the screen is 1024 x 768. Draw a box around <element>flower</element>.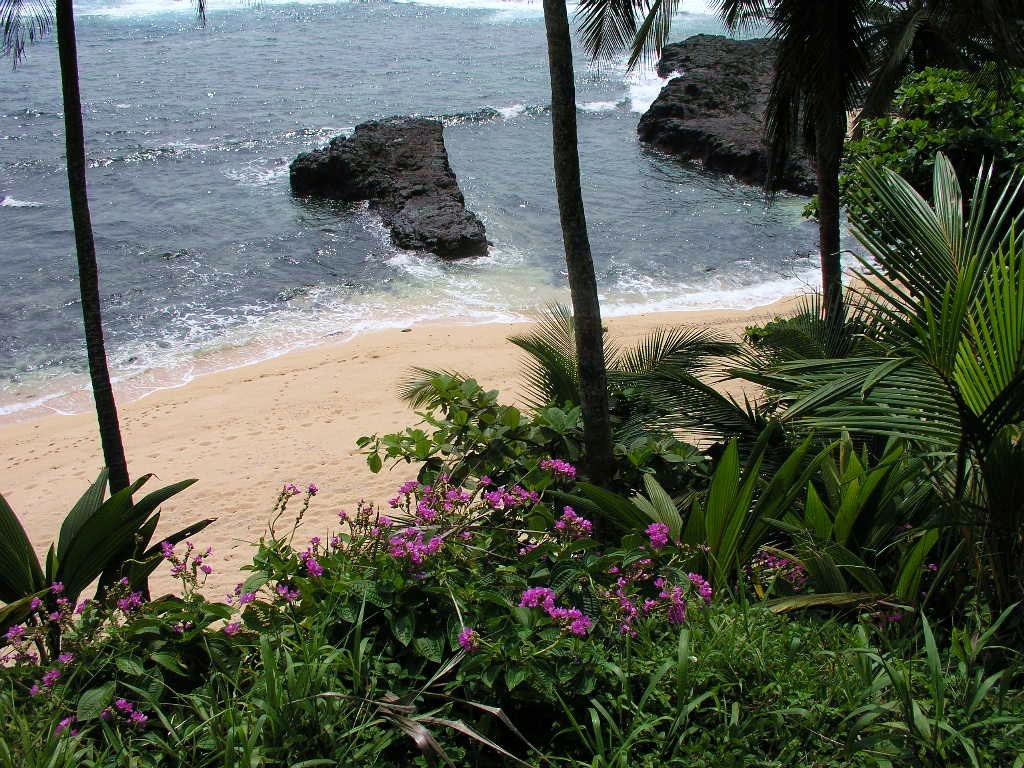
<box>516,533,544,552</box>.
